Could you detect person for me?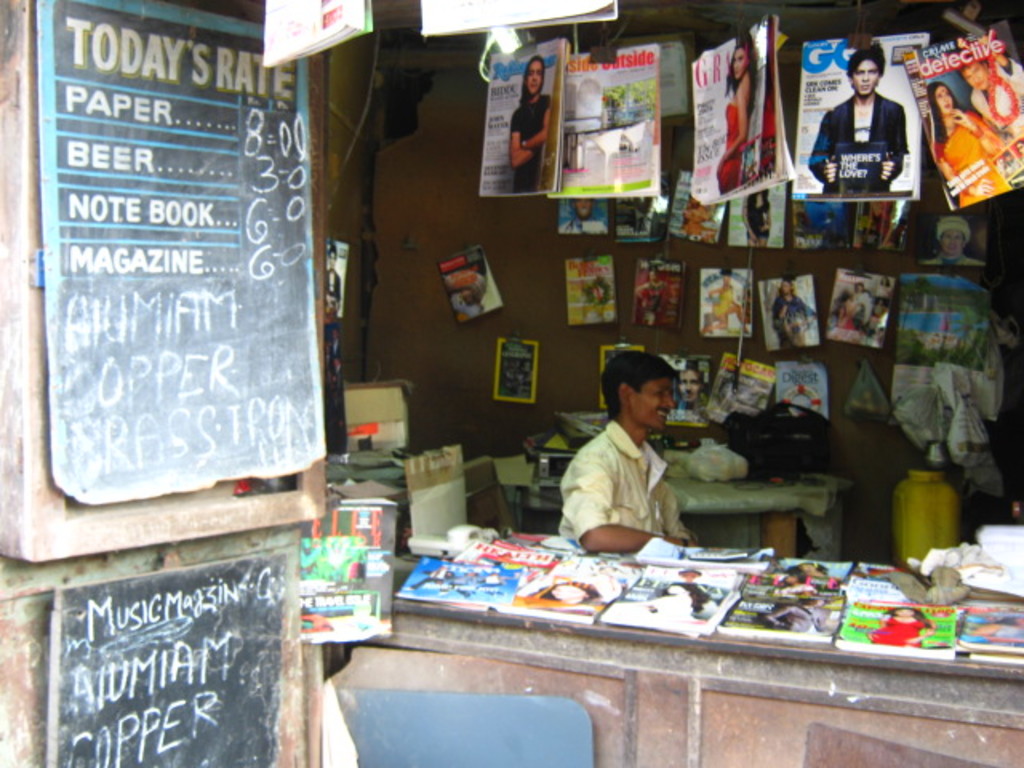
Detection result: <region>1013, 136, 1022, 152</region>.
